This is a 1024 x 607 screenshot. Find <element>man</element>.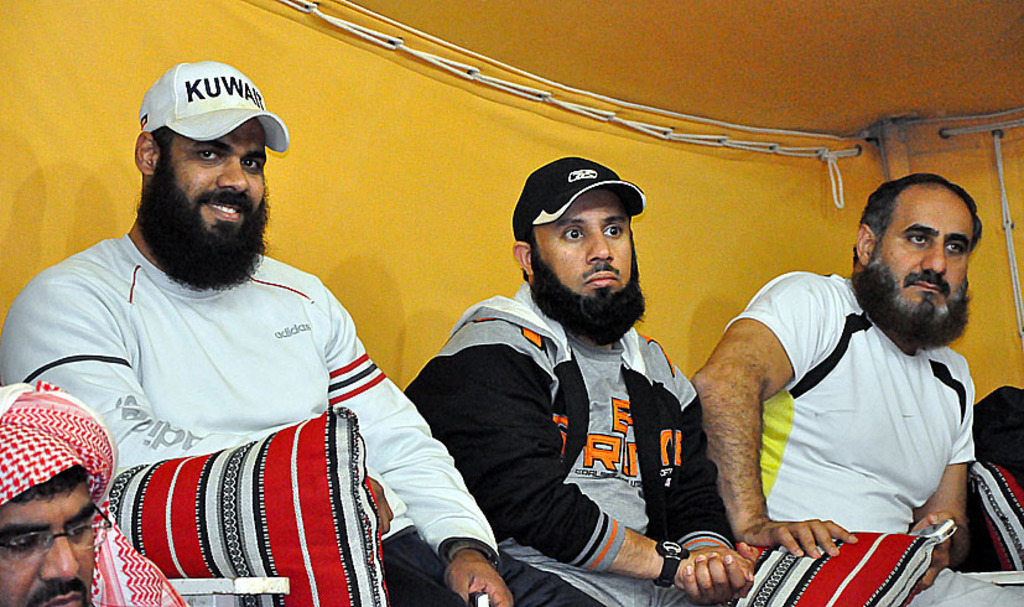
Bounding box: pyautogui.locateOnScreen(0, 379, 181, 606).
